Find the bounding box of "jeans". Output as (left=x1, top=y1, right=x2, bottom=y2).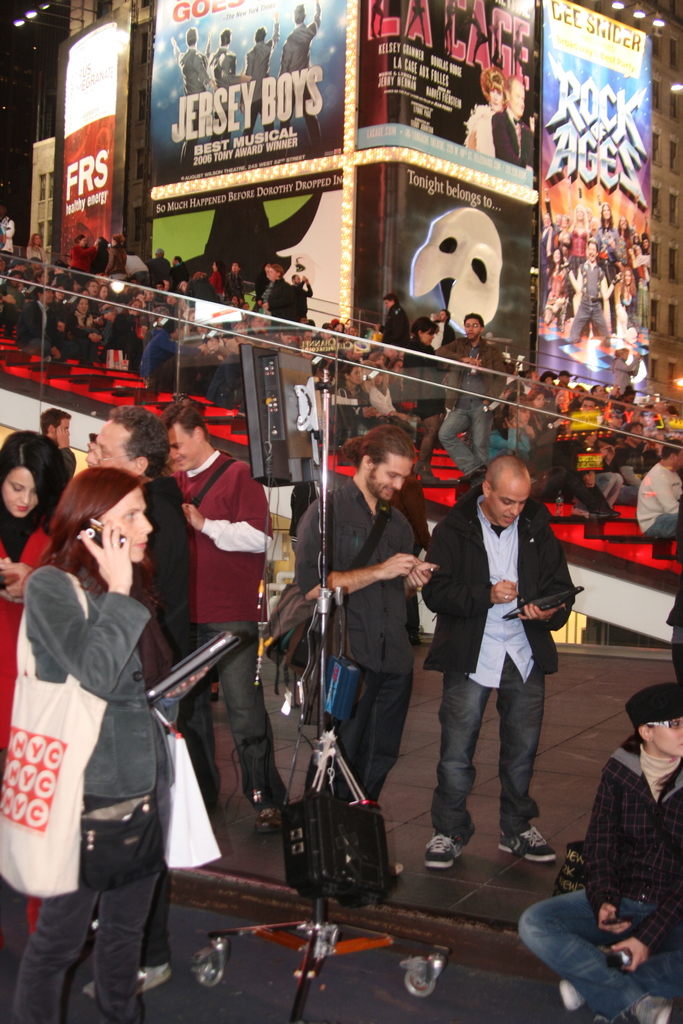
(left=165, top=616, right=306, bottom=806).
